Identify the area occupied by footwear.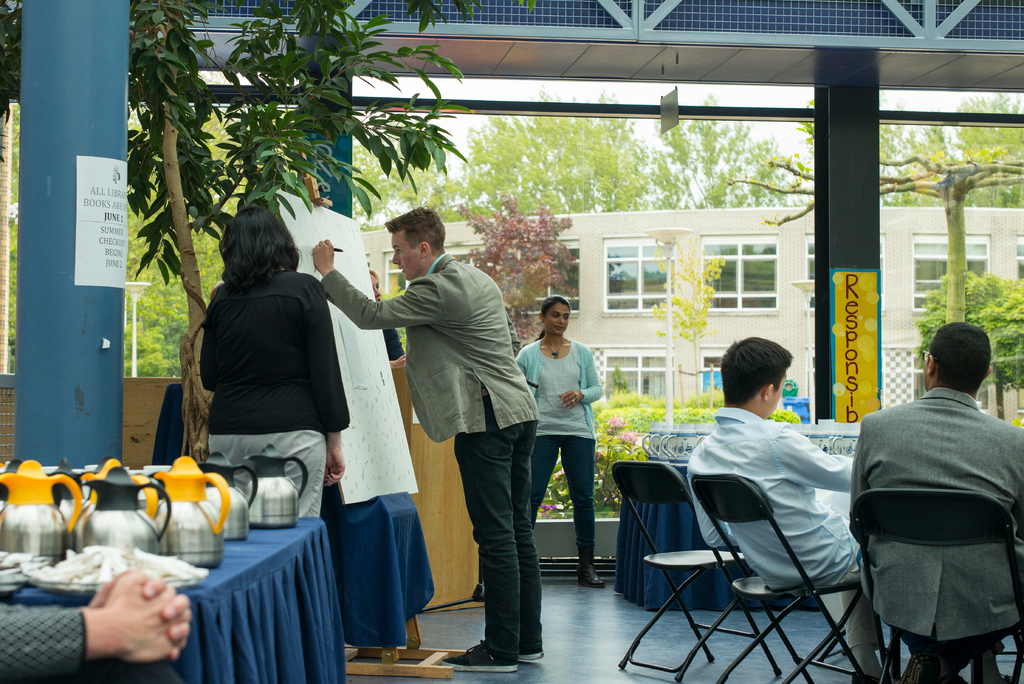
Area: rect(515, 642, 541, 659).
